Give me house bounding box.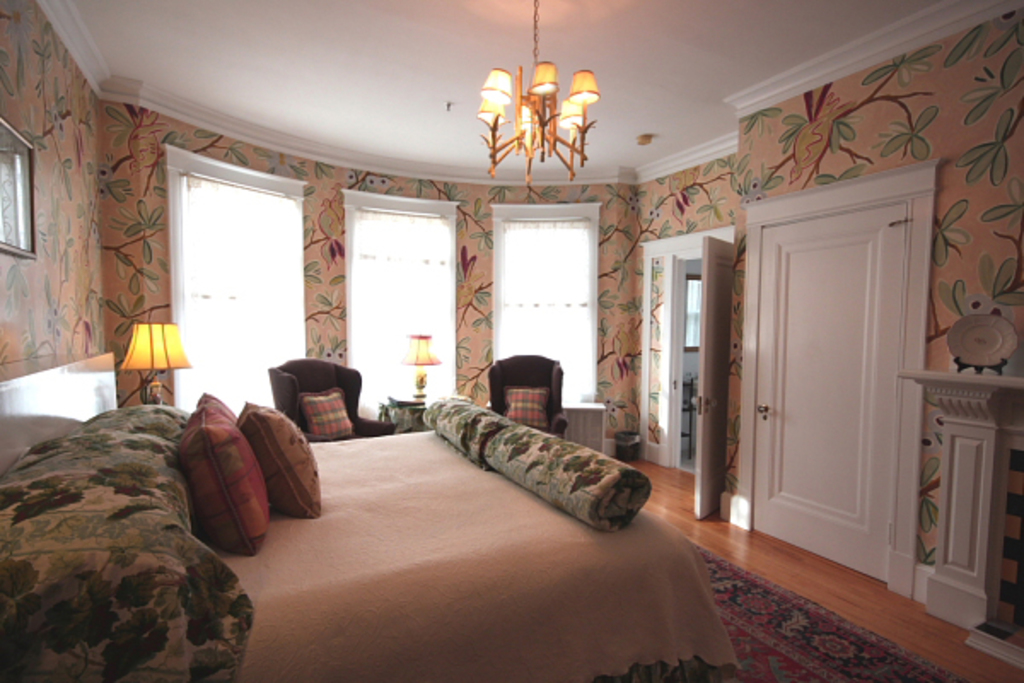
bbox=[9, 51, 969, 682].
